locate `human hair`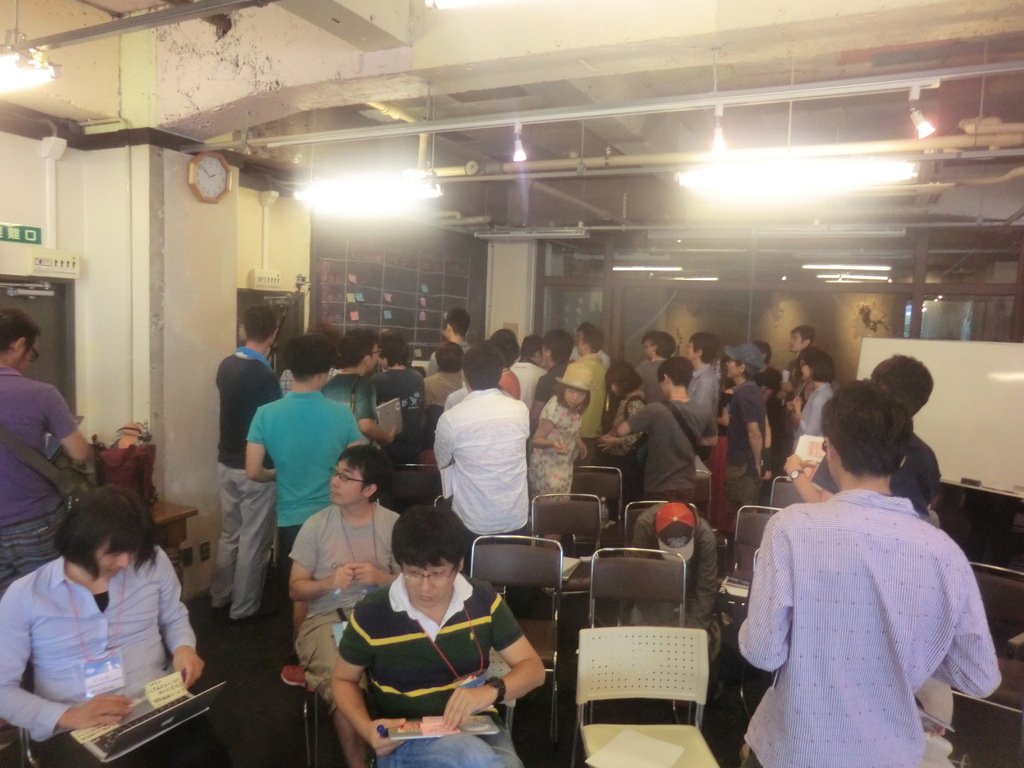
<box>789,324,814,353</box>
